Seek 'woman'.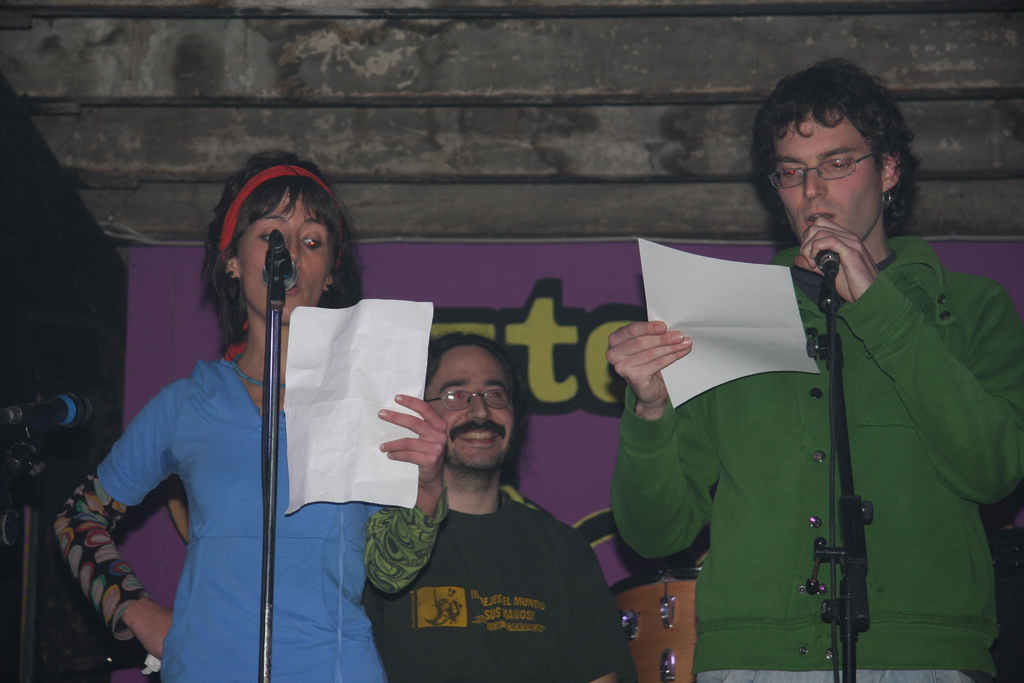
bbox=[113, 164, 538, 682].
